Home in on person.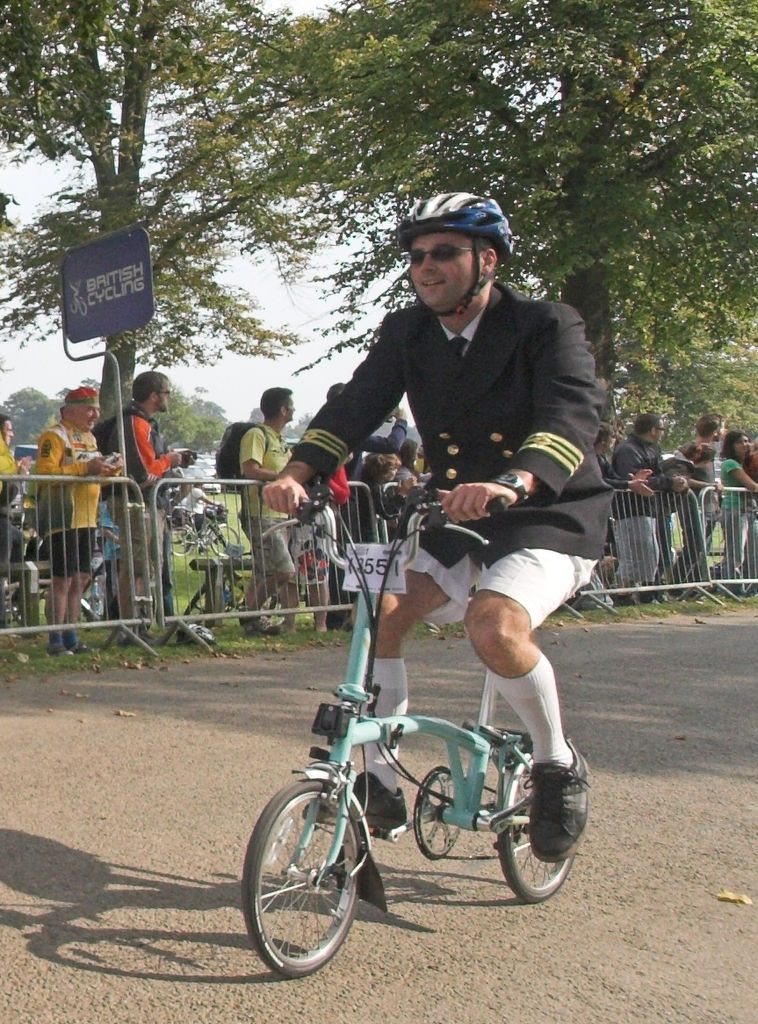
Homed in at [left=608, top=409, right=689, bottom=600].
